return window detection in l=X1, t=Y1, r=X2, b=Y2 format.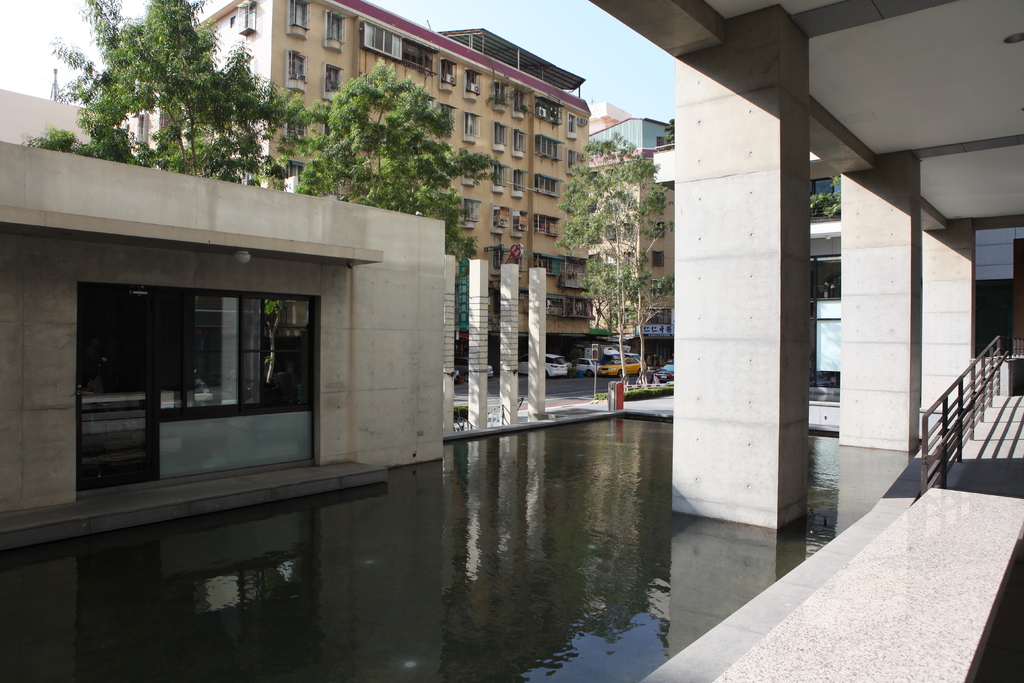
l=643, t=309, r=672, b=325.
